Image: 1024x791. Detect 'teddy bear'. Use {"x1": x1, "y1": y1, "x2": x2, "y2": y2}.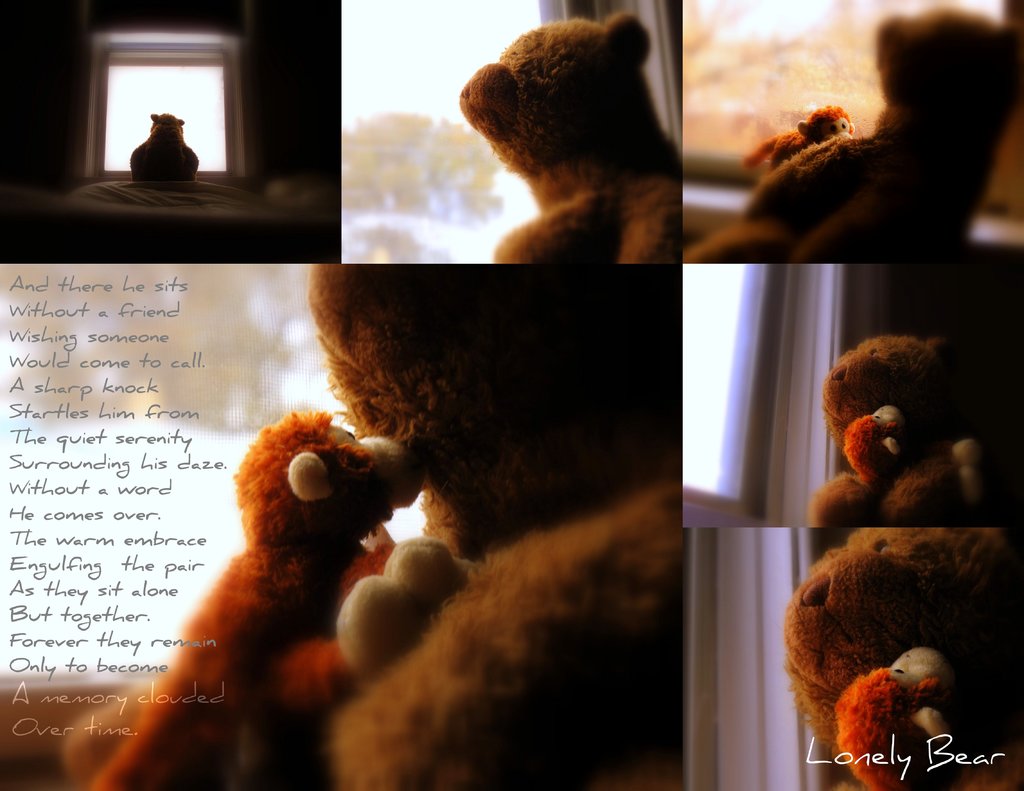
{"x1": 818, "y1": 324, "x2": 1012, "y2": 527}.
